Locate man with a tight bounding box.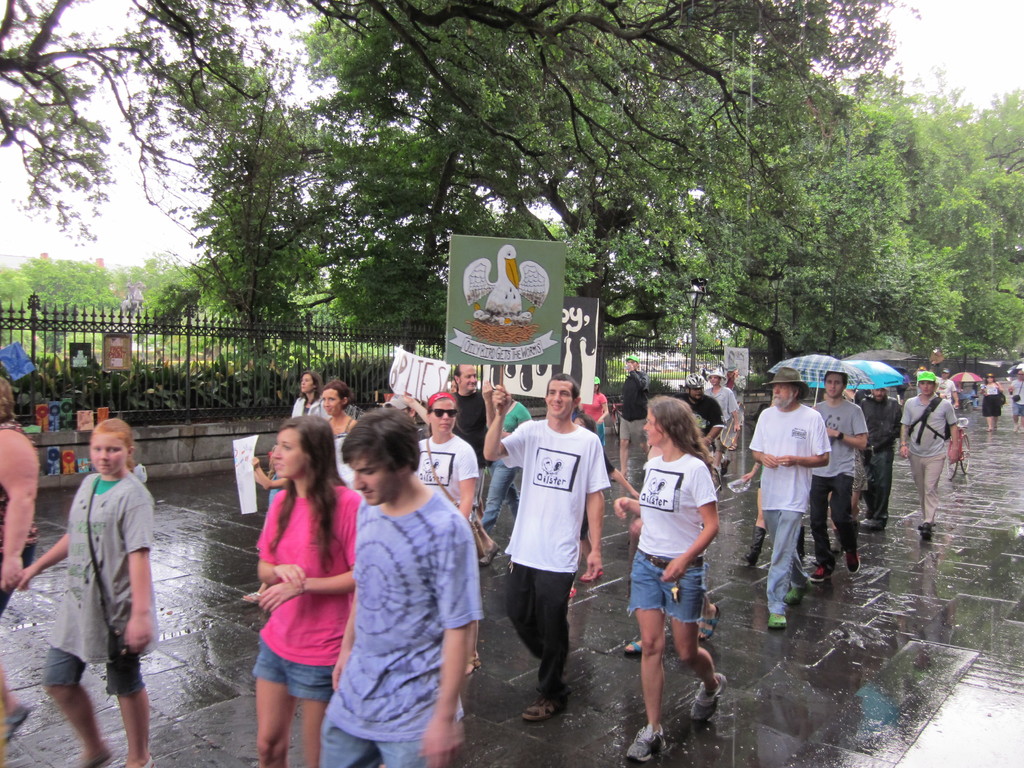
pyautogui.locateOnScreen(893, 371, 961, 530).
